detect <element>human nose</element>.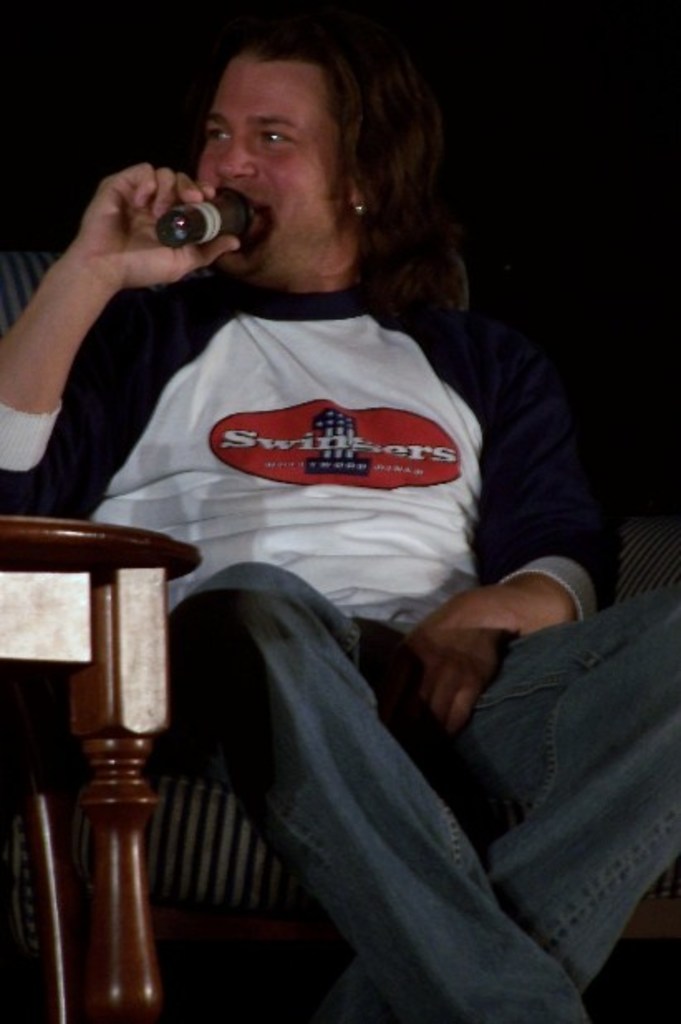
Detected at (224,136,254,182).
